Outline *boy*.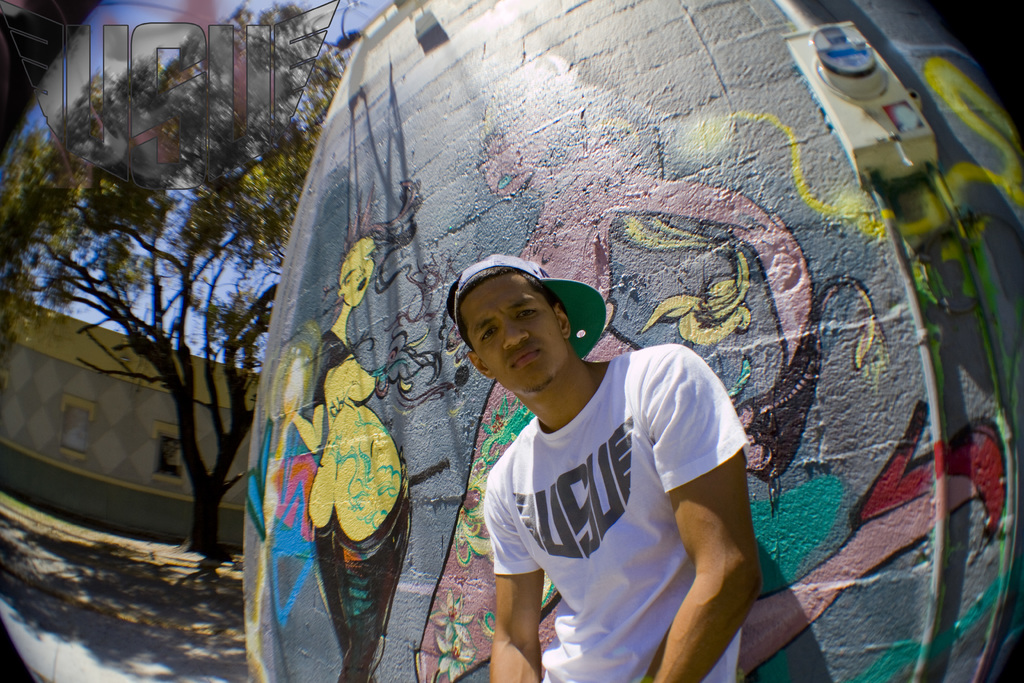
Outline: [x1=440, y1=250, x2=755, y2=682].
